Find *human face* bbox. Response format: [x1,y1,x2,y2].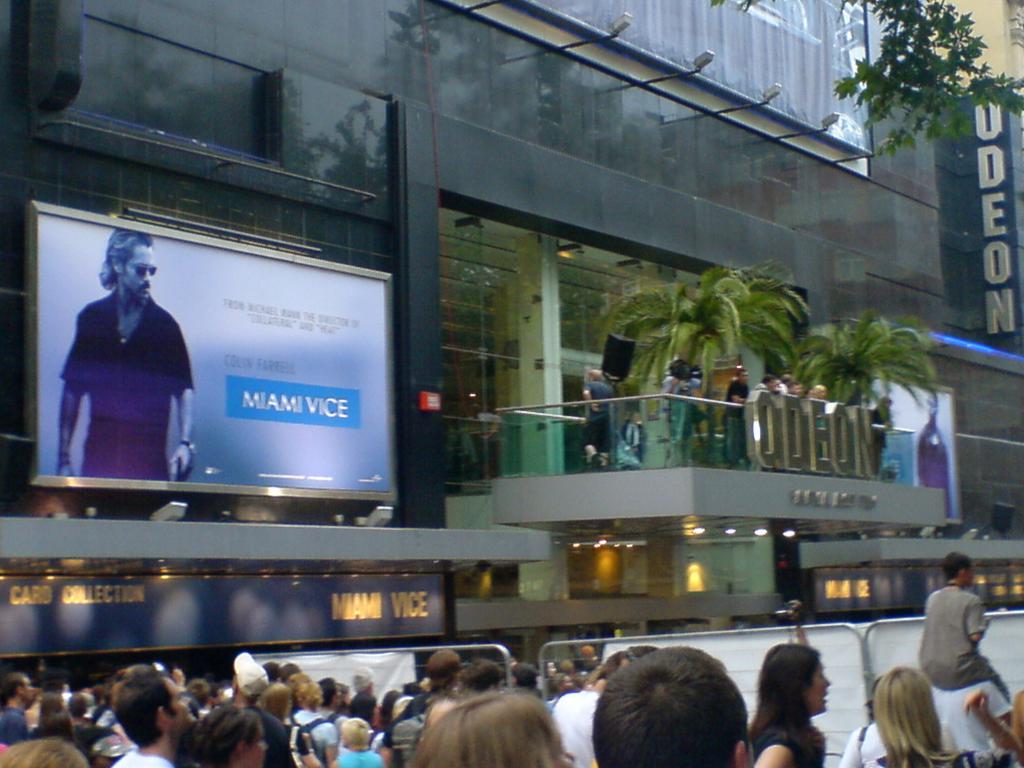
[814,662,831,713].
